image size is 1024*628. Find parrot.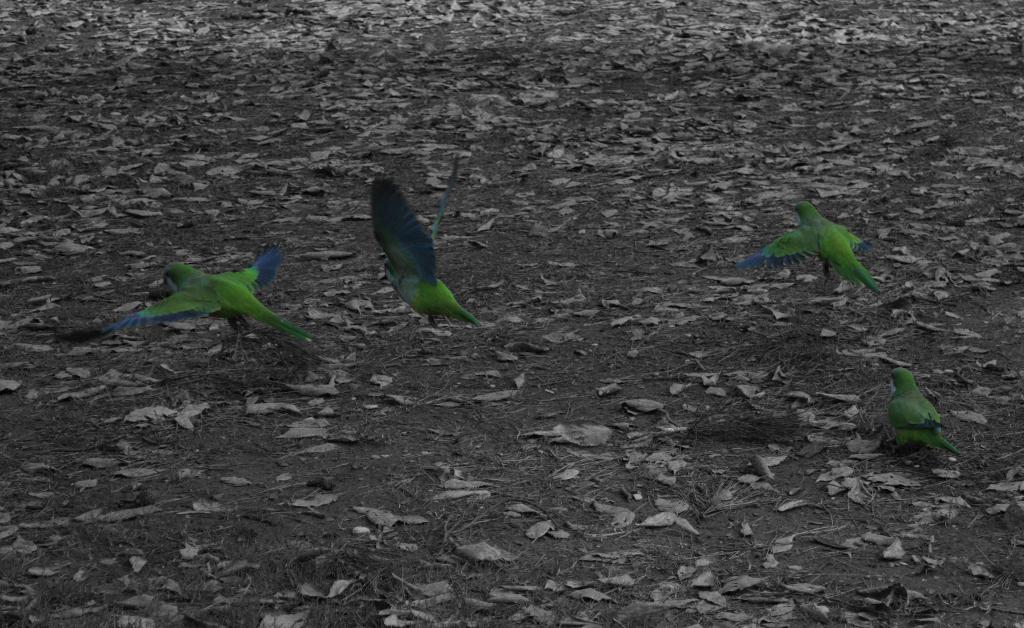
region(729, 199, 881, 293).
